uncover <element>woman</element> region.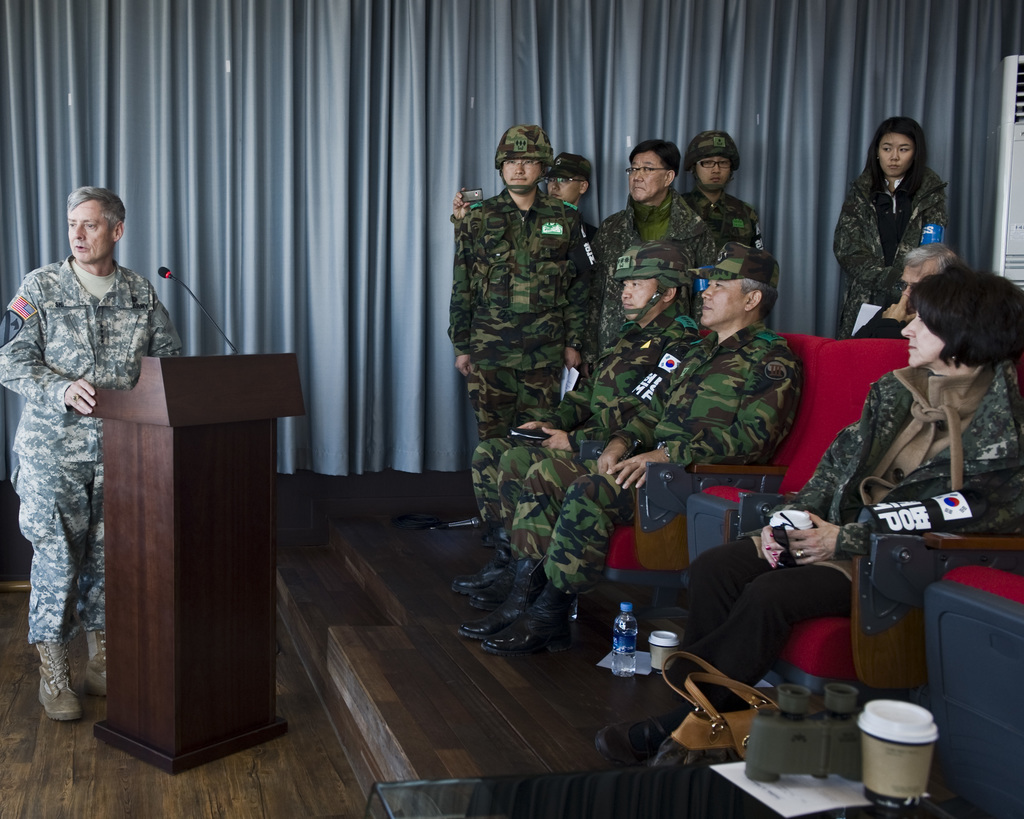
Uncovered: 832, 109, 949, 315.
